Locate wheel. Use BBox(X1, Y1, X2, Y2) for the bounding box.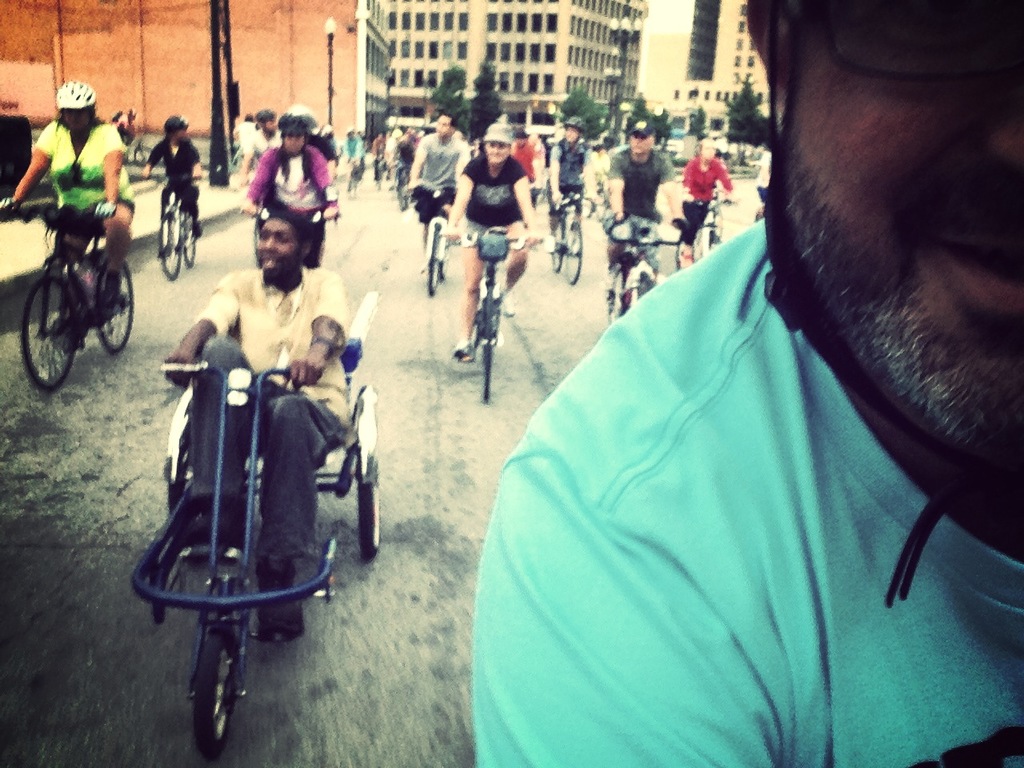
BBox(561, 218, 581, 286).
